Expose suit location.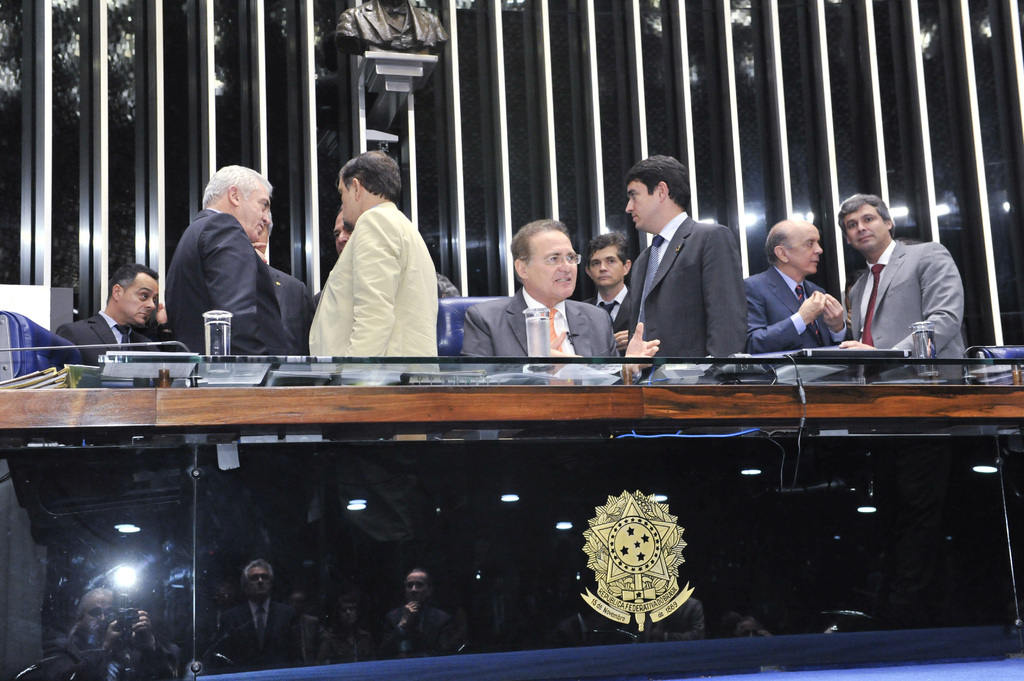
Exposed at (left=56, top=317, right=163, bottom=369).
